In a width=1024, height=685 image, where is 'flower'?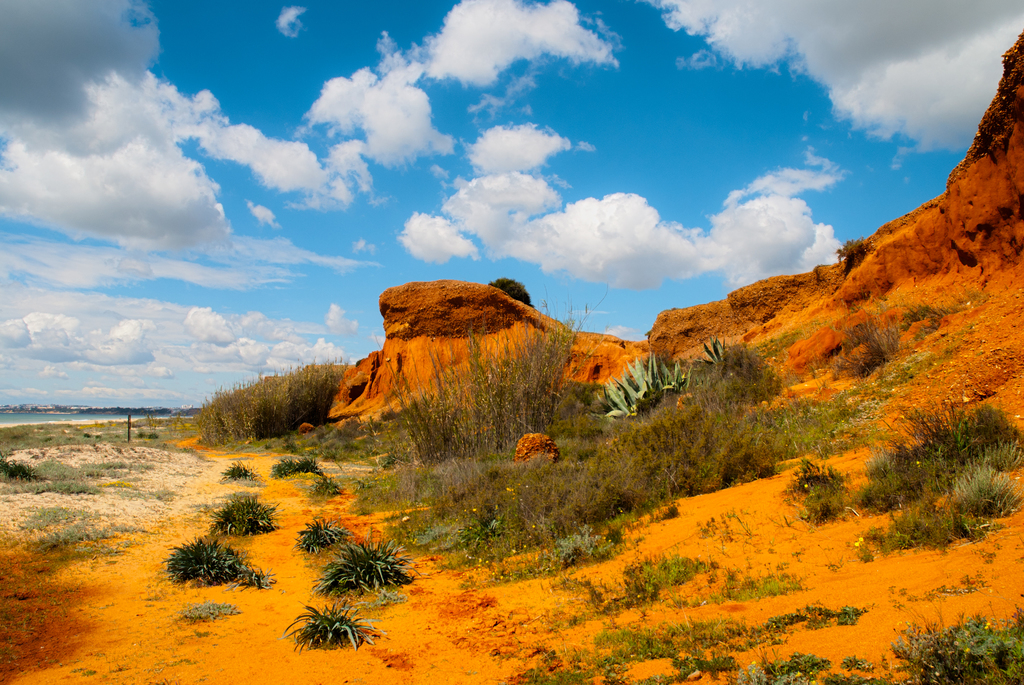
{"x1": 962, "y1": 648, "x2": 970, "y2": 657}.
